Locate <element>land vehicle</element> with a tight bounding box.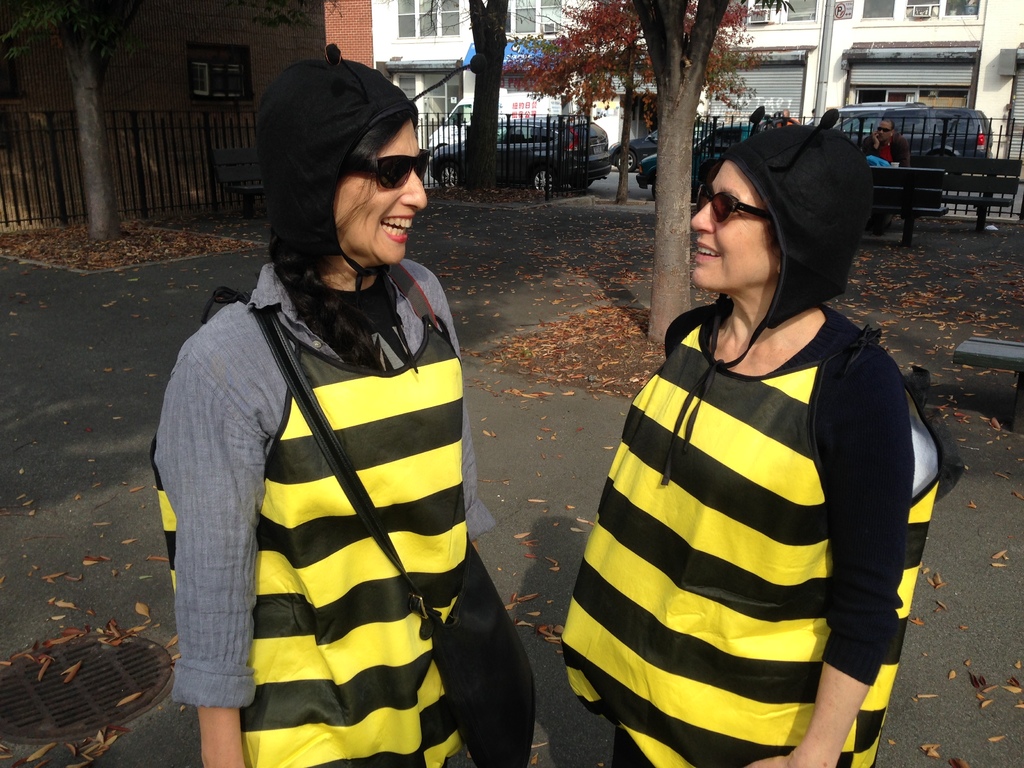
{"left": 632, "top": 124, "right": 760, "bottom": 197}.
